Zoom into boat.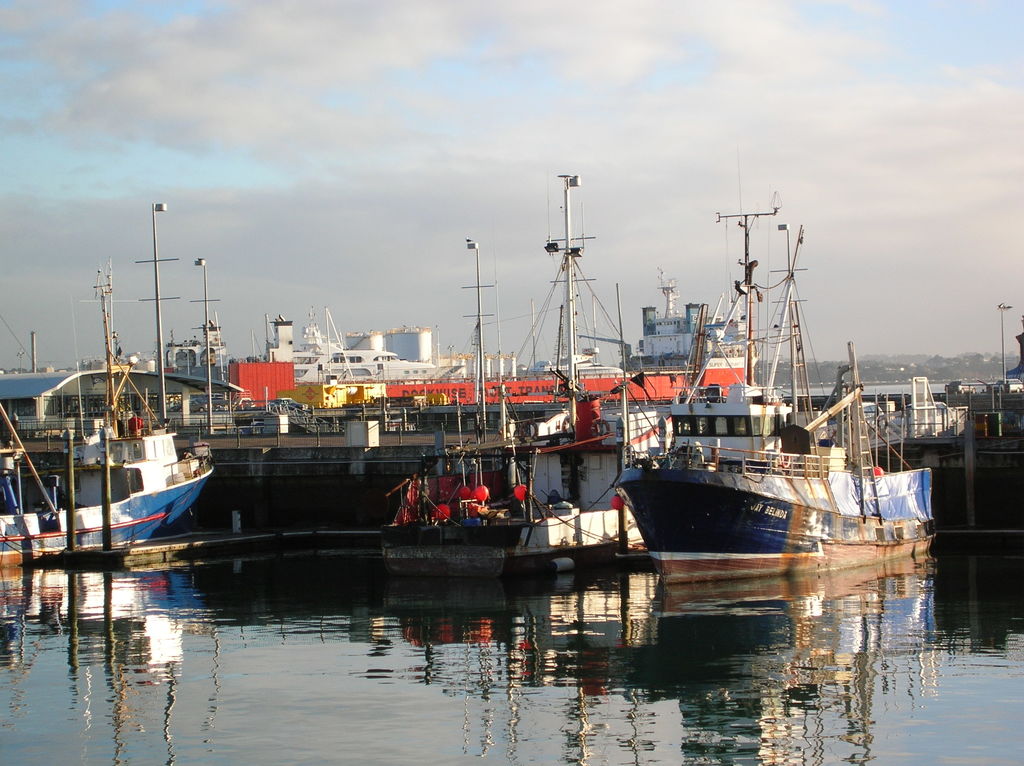
Zoom target: 0:258:223:557.
